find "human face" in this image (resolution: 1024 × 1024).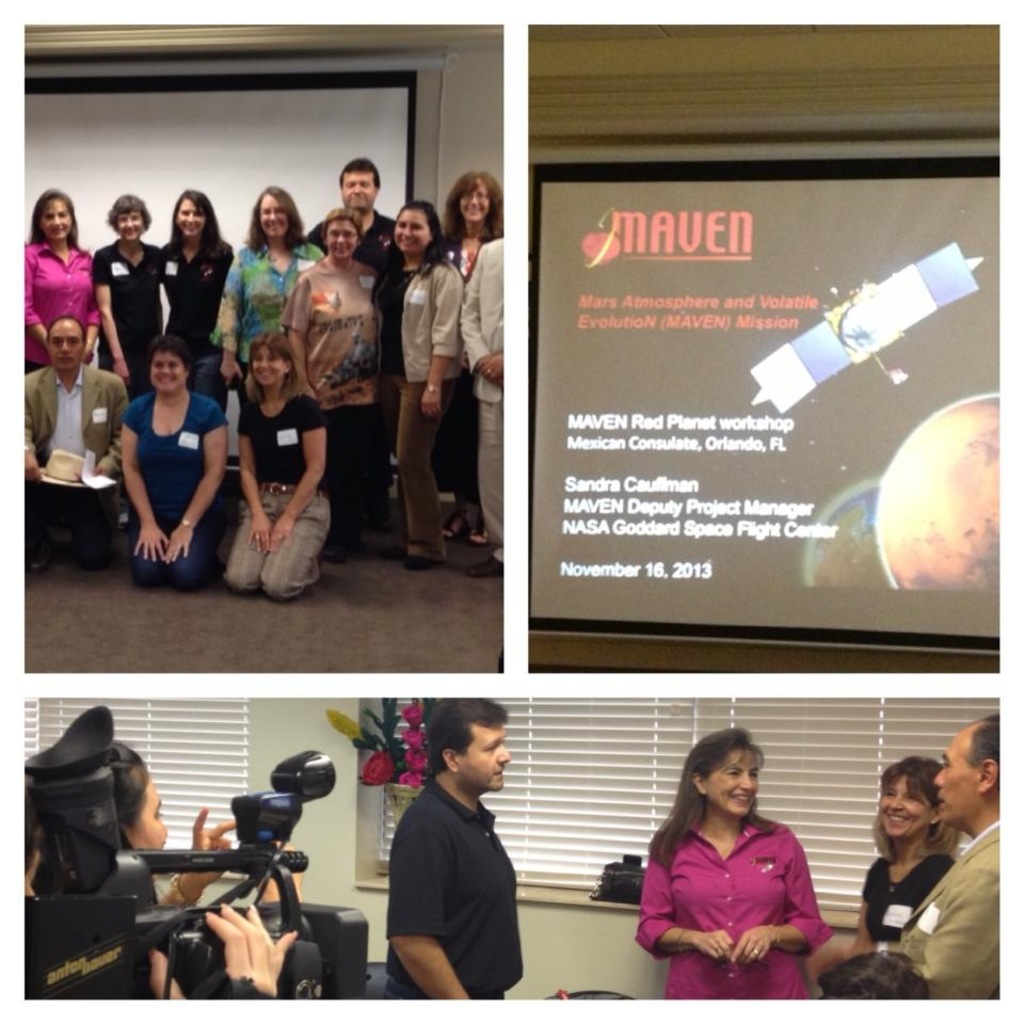
(x1=700, y1=747, x2=762, y2=813).
